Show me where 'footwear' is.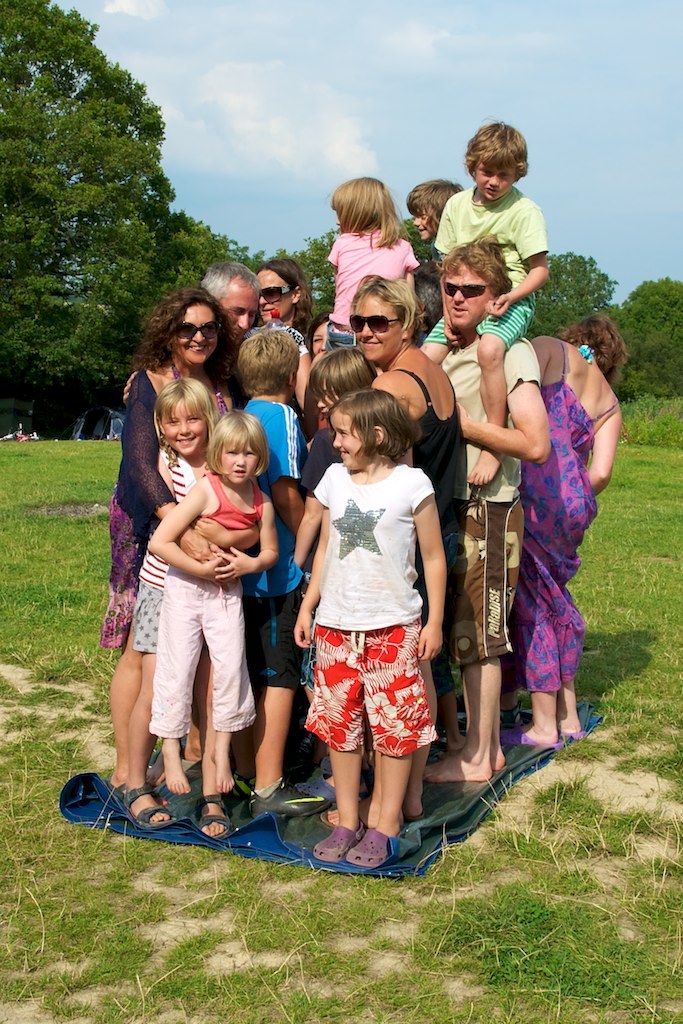
'footwear' is at rect(117, 782, 172, 831).
